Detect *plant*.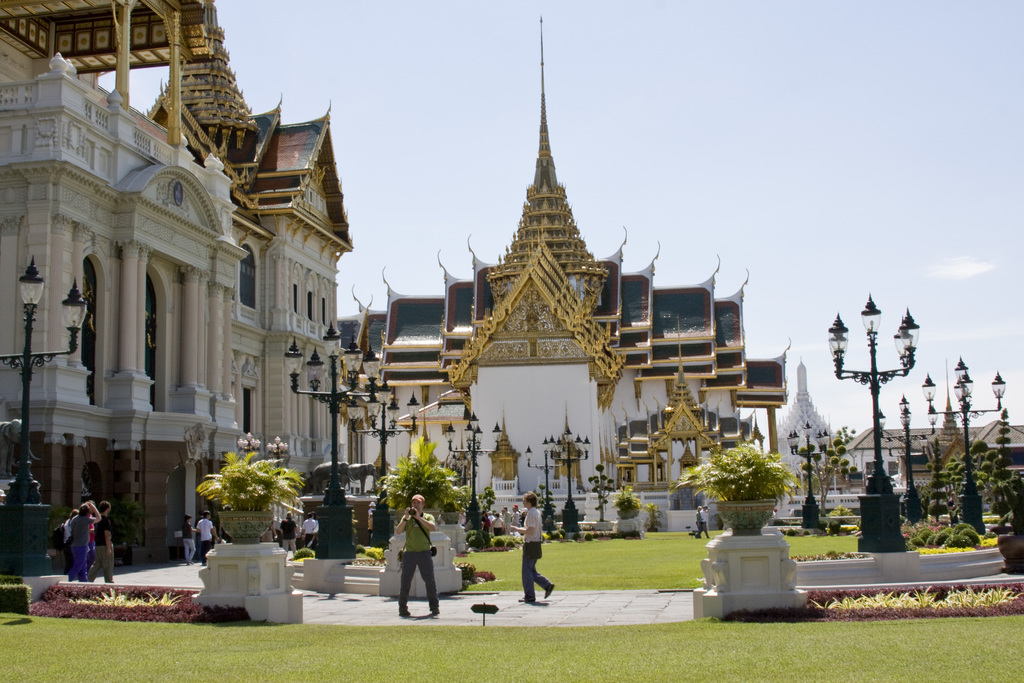
Detected at <region>372, 440, 477, 520</region>.
